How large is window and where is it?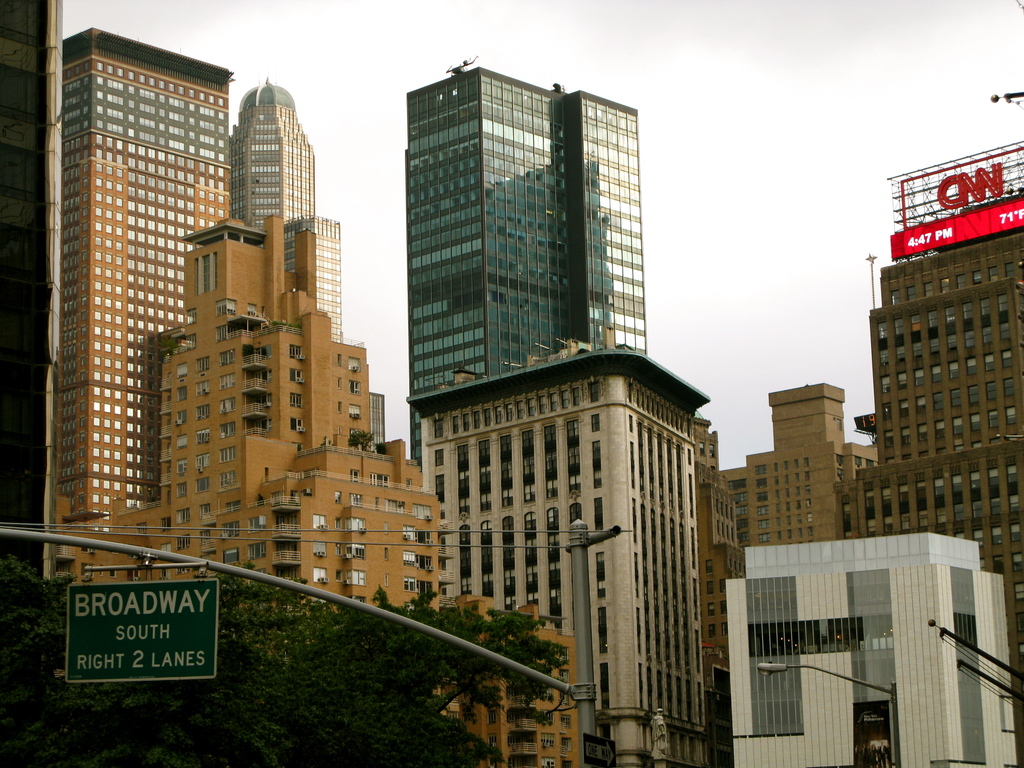
Bounding box: <region>188, 452, 212, 479</region>.
